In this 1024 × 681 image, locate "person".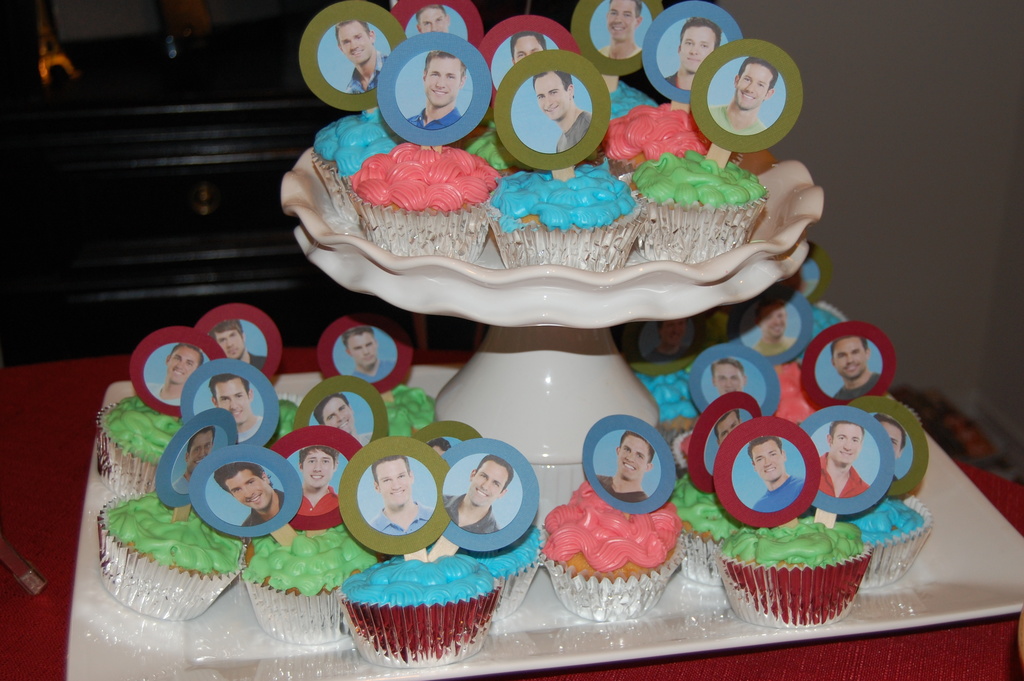
Bounding box: (339, 26, 404, 95).
